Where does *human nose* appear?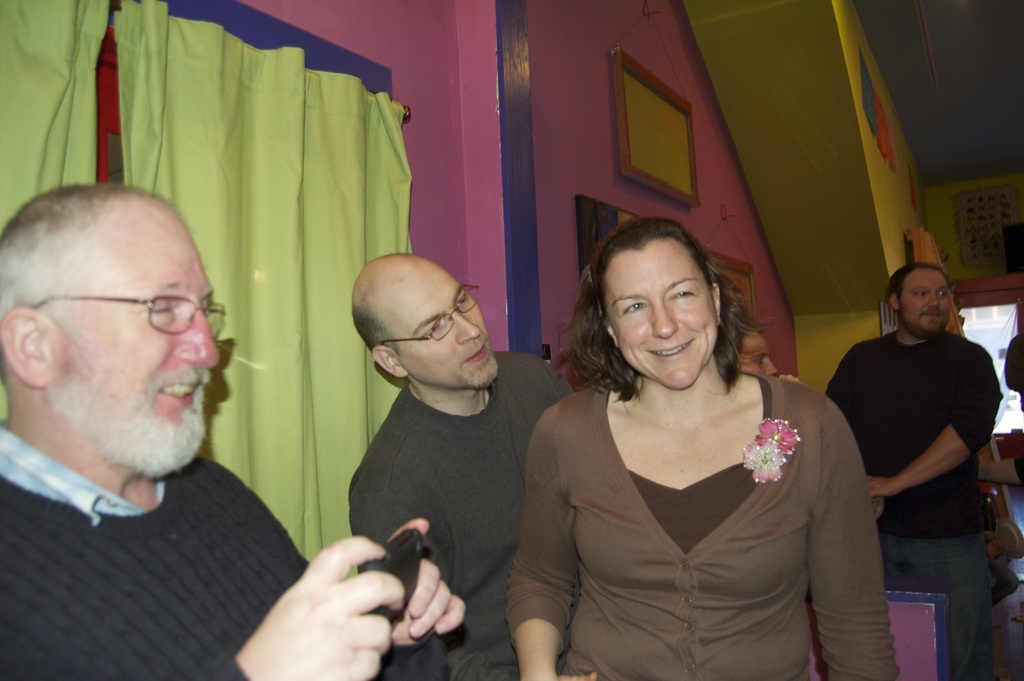
Appears at (654, 302, 679, 338).
